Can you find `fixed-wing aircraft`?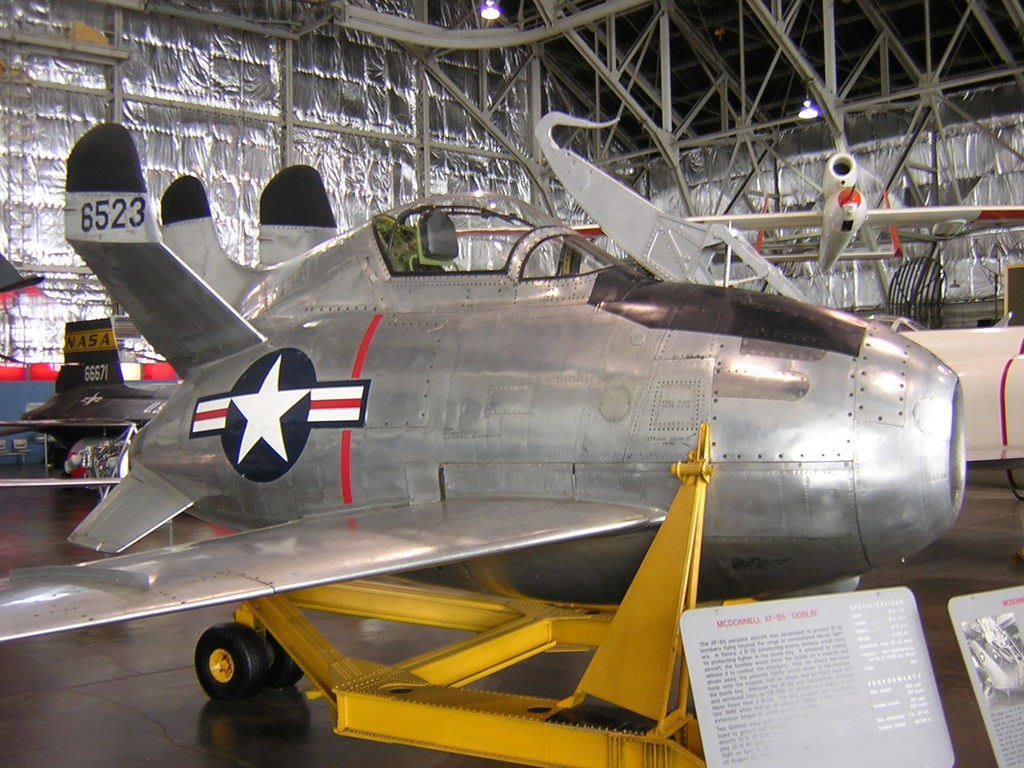
Yes, bounding box: {"x1": 6, "y1": 316, "x2": 181, "y2": 440}.
